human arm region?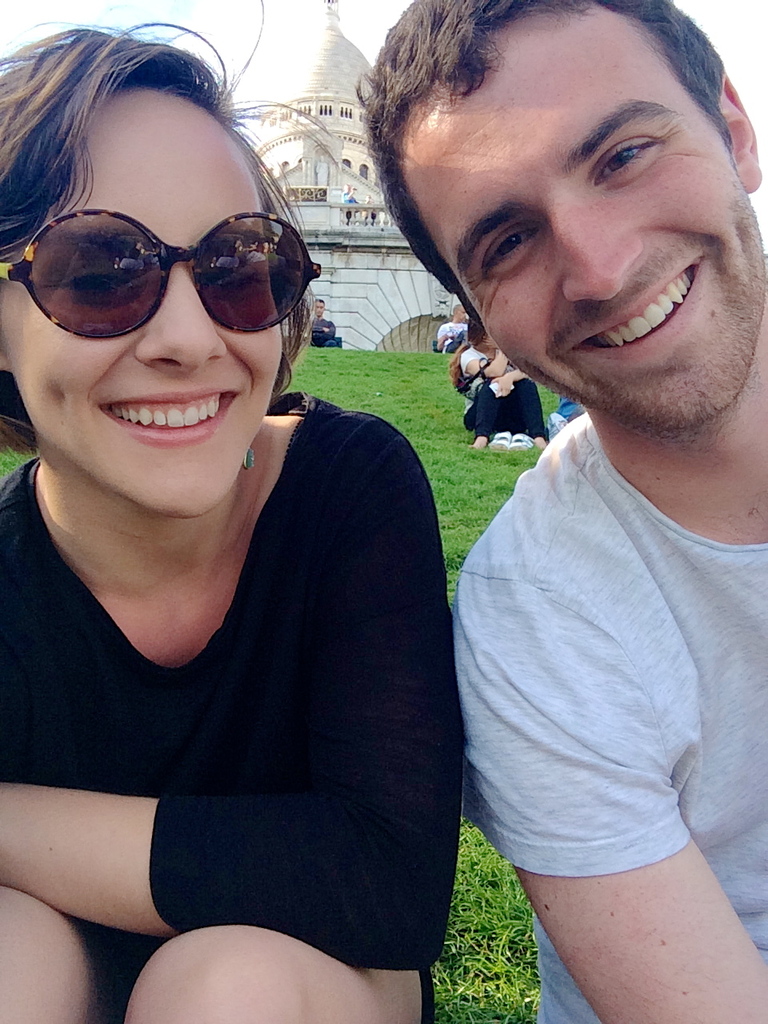
[456,577,767,1023]
